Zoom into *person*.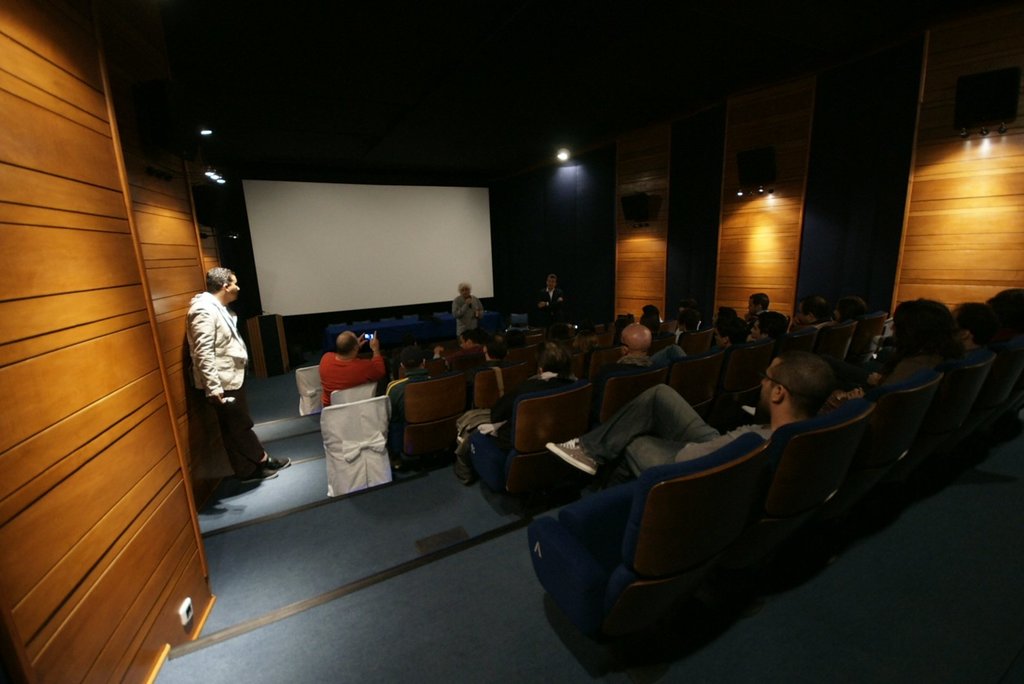
Zoom target: box=[534, 273, 565, 313].
